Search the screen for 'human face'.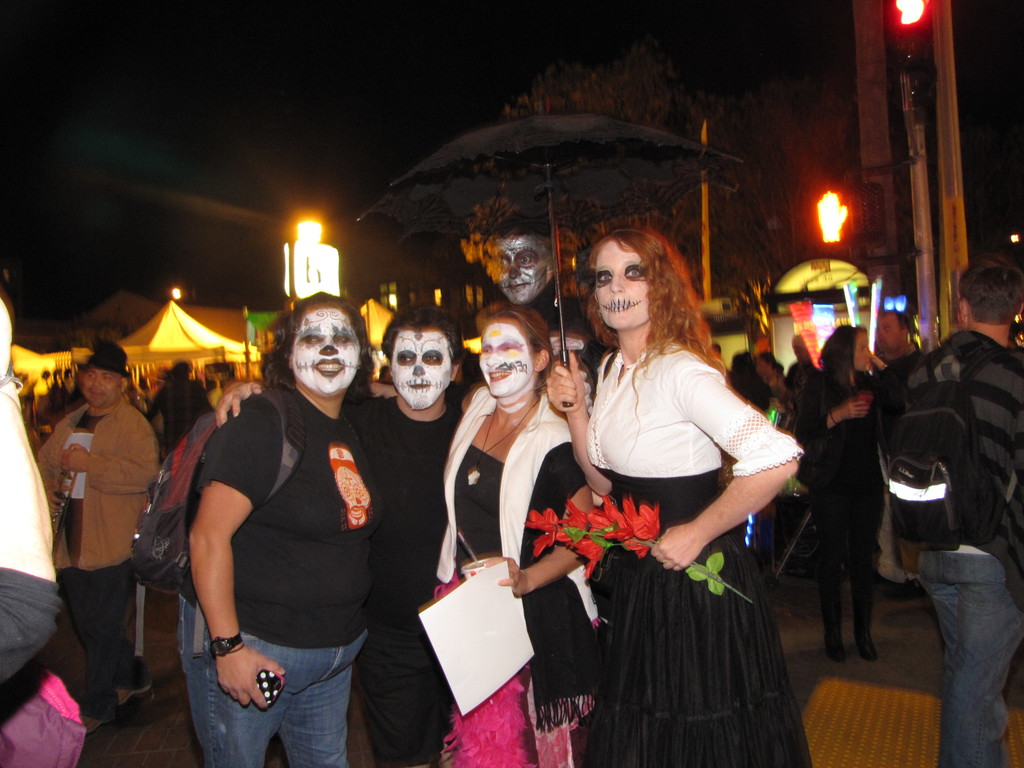
Found at {"left": 397, "top": 327, "right": 449, "bottom": 409}.
